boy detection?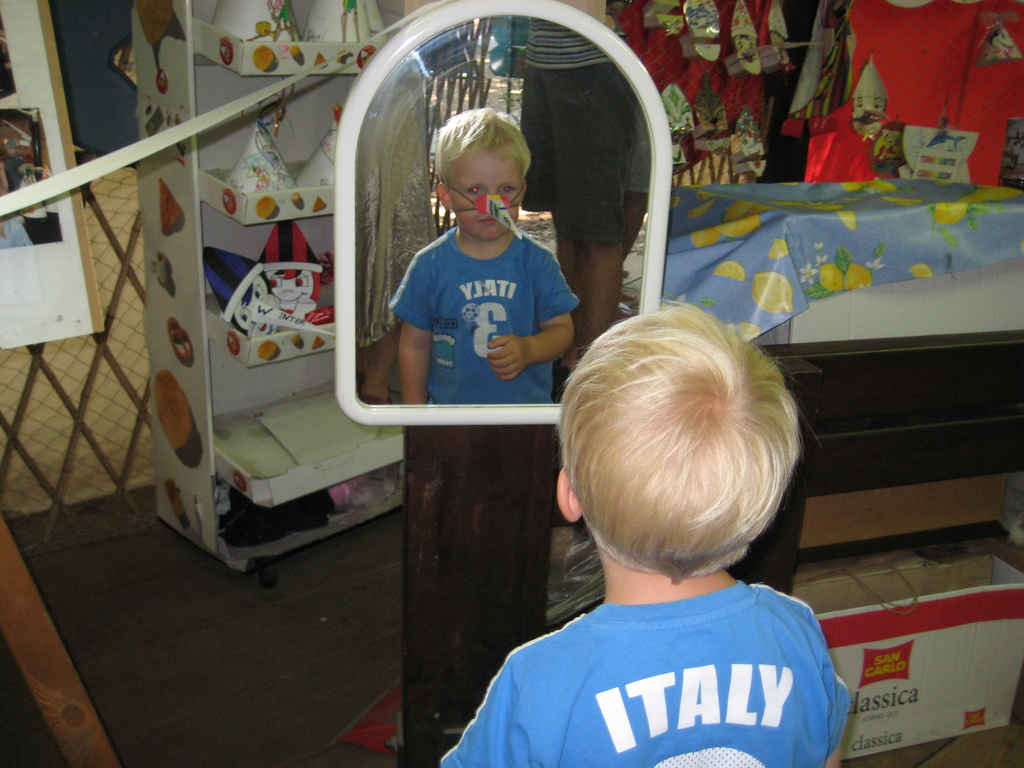
box=[387, 109, 580, 402]
